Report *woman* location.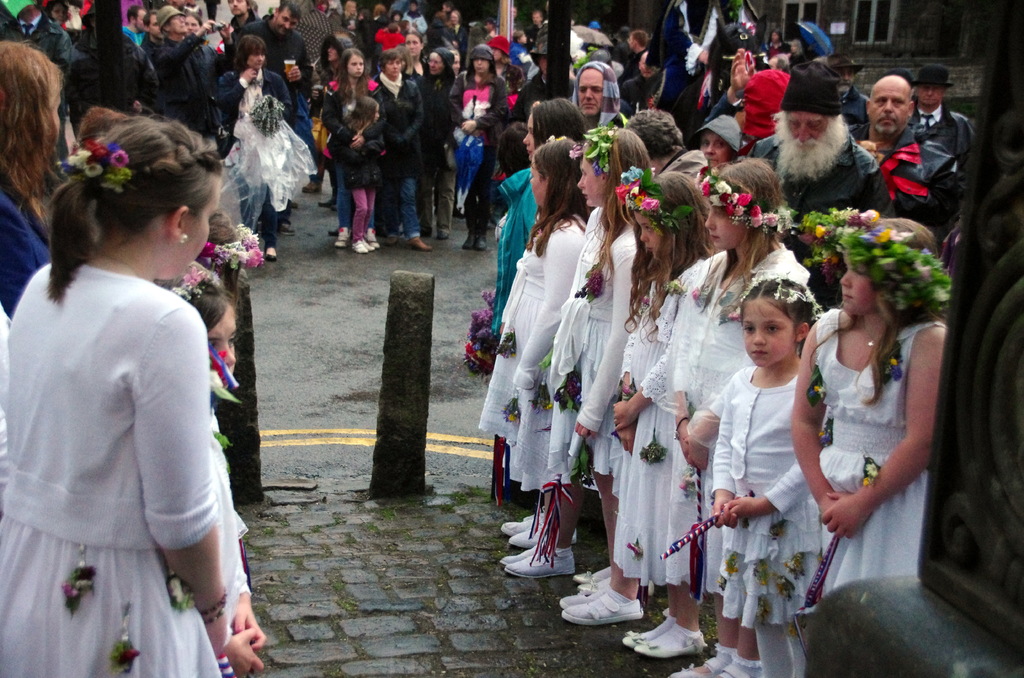
Report: left=447, top=45, right=511, bottom=253.
